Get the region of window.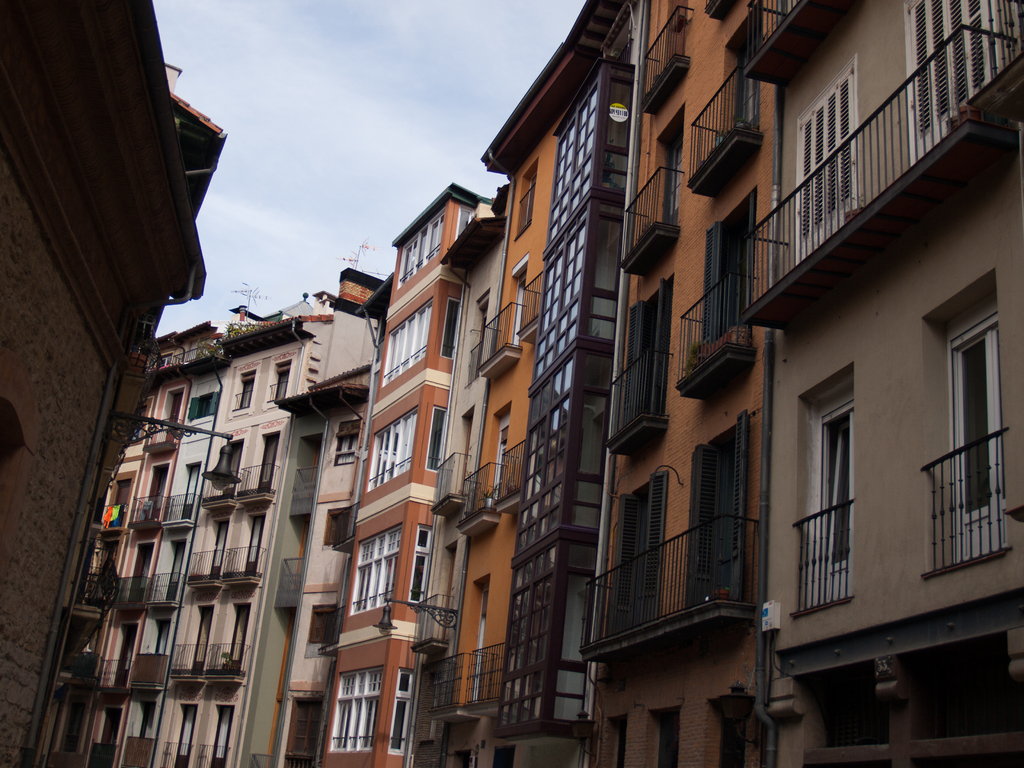
box(689, 415, 747, 598).
